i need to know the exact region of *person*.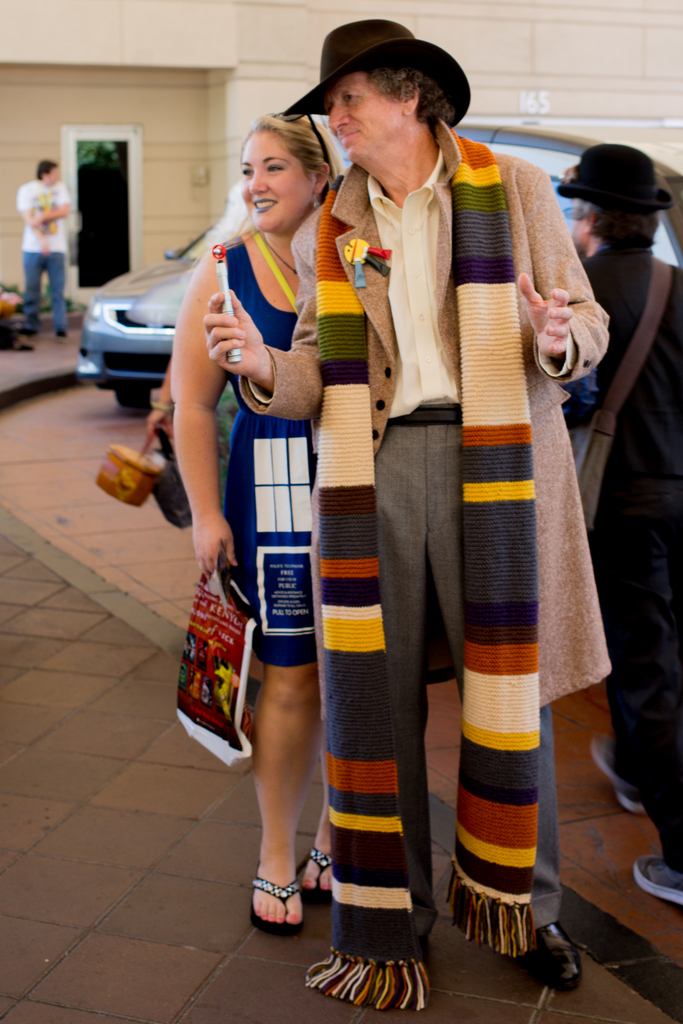
Region: x1=167 y1=114 x2=352 y2=934.
